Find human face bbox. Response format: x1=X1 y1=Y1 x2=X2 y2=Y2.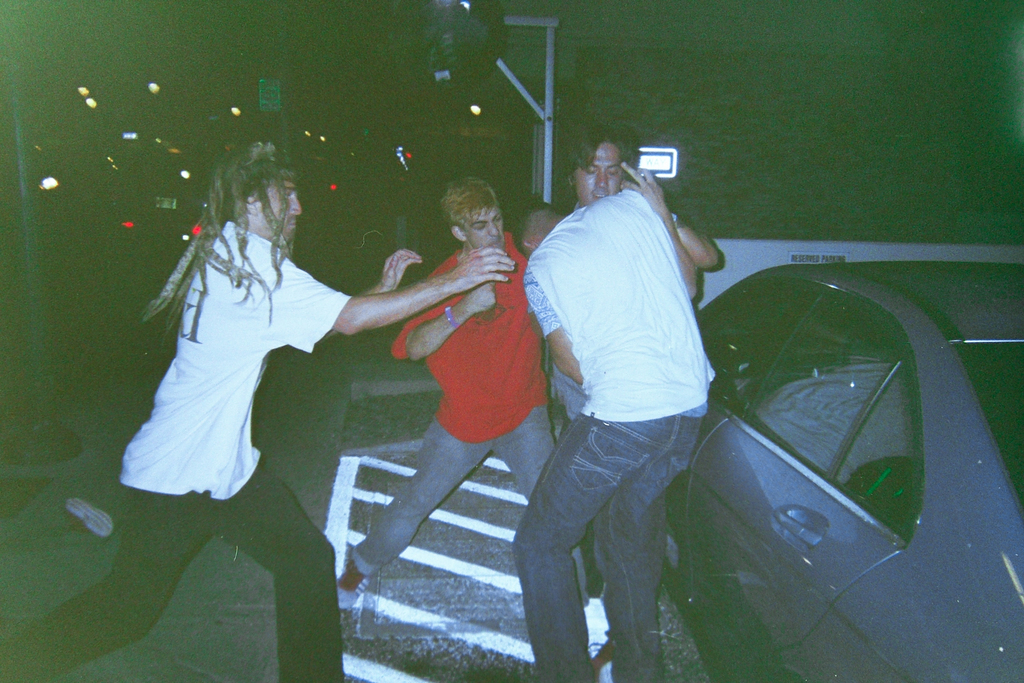
x1=572 y1=138 x2=625 y2=205.
